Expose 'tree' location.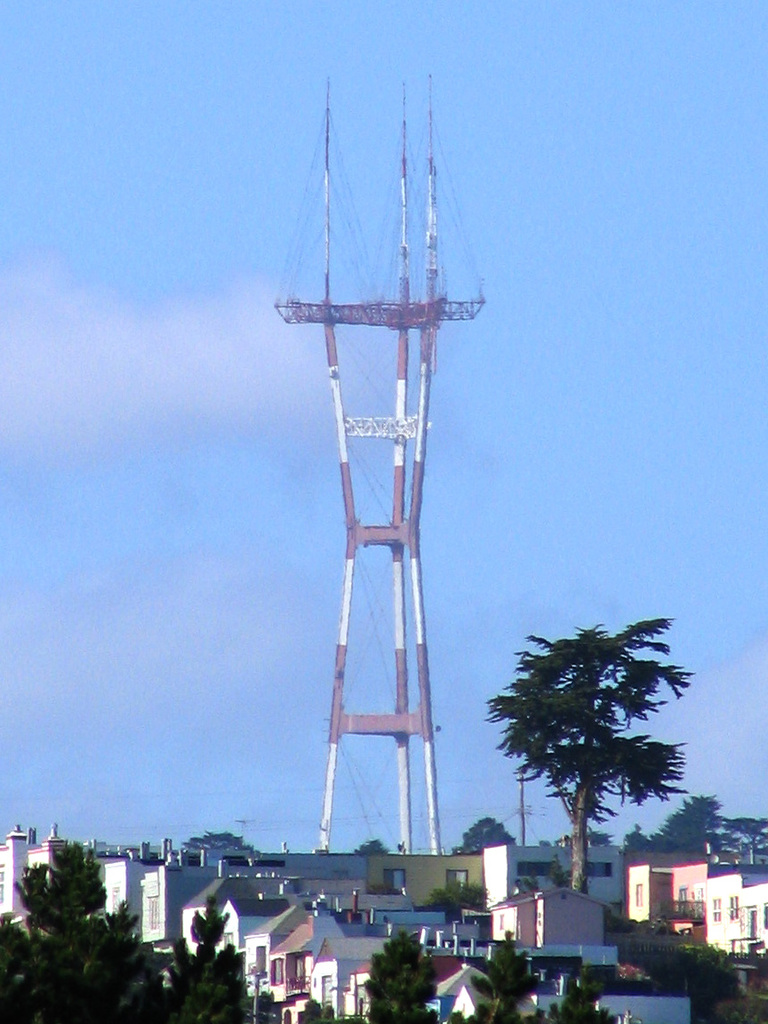
Exposed at 0,841,168,1023.
